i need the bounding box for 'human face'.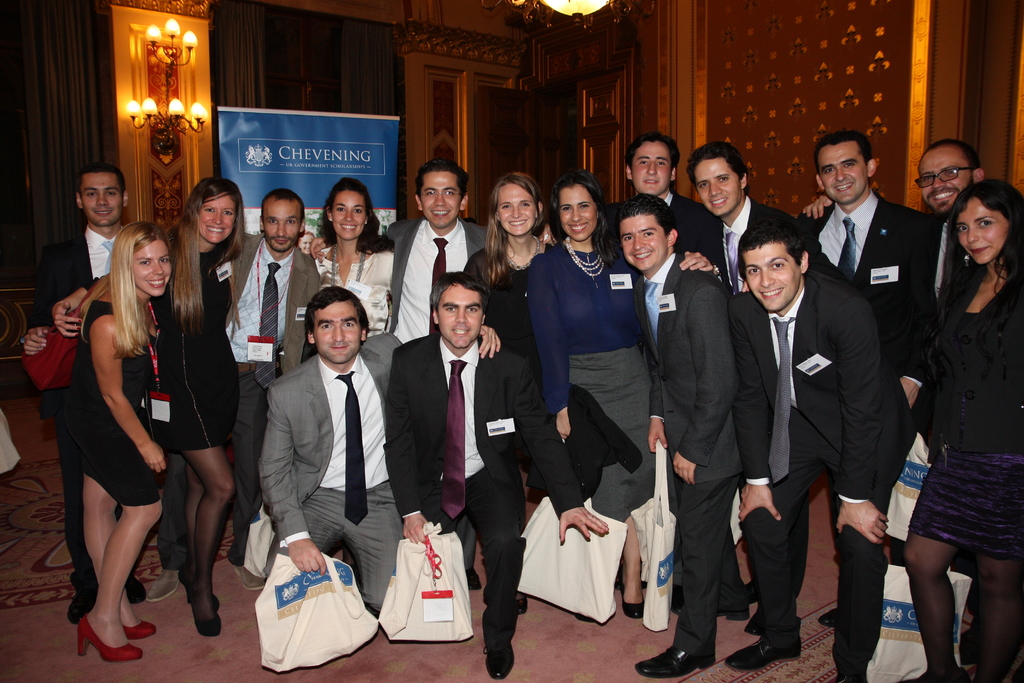
Here it is: (438, 281, 479, 356).
